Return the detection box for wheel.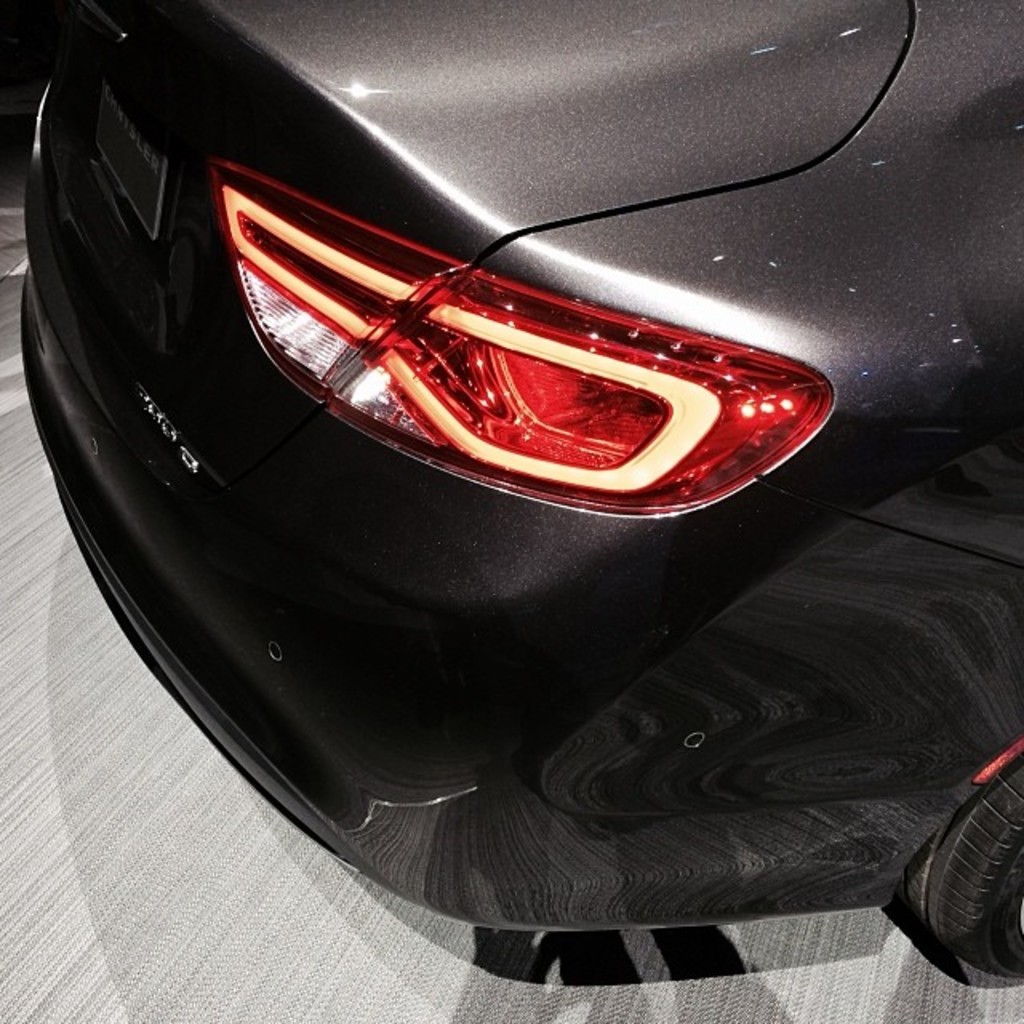
left=883, top=755, right=1022, bottom=979.
